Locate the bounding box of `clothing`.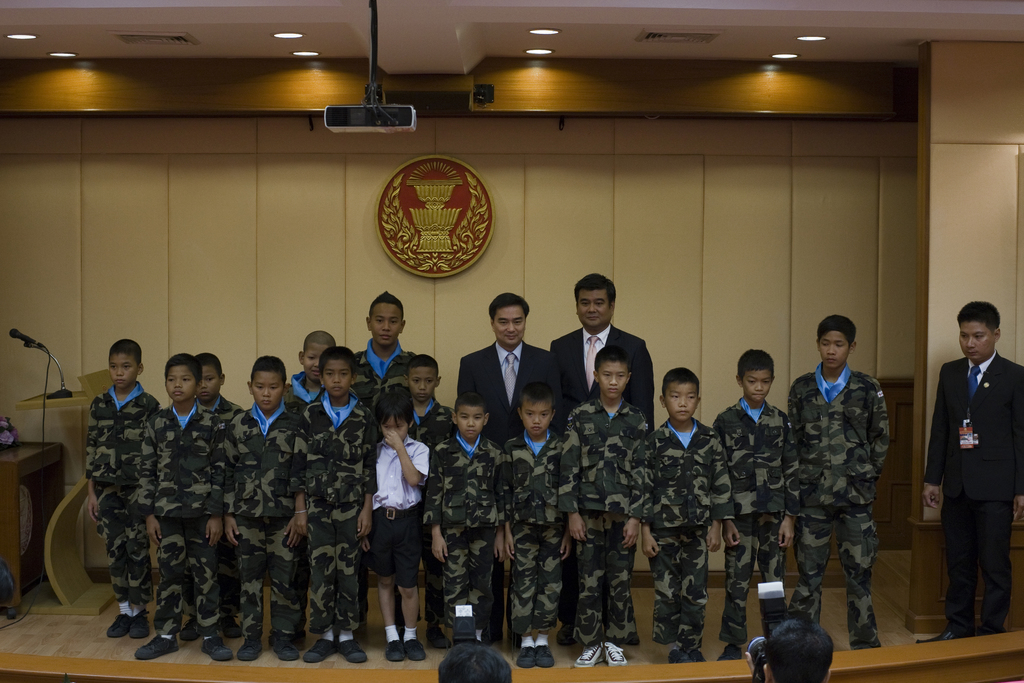
Bounding box: [218,404,307,648].
